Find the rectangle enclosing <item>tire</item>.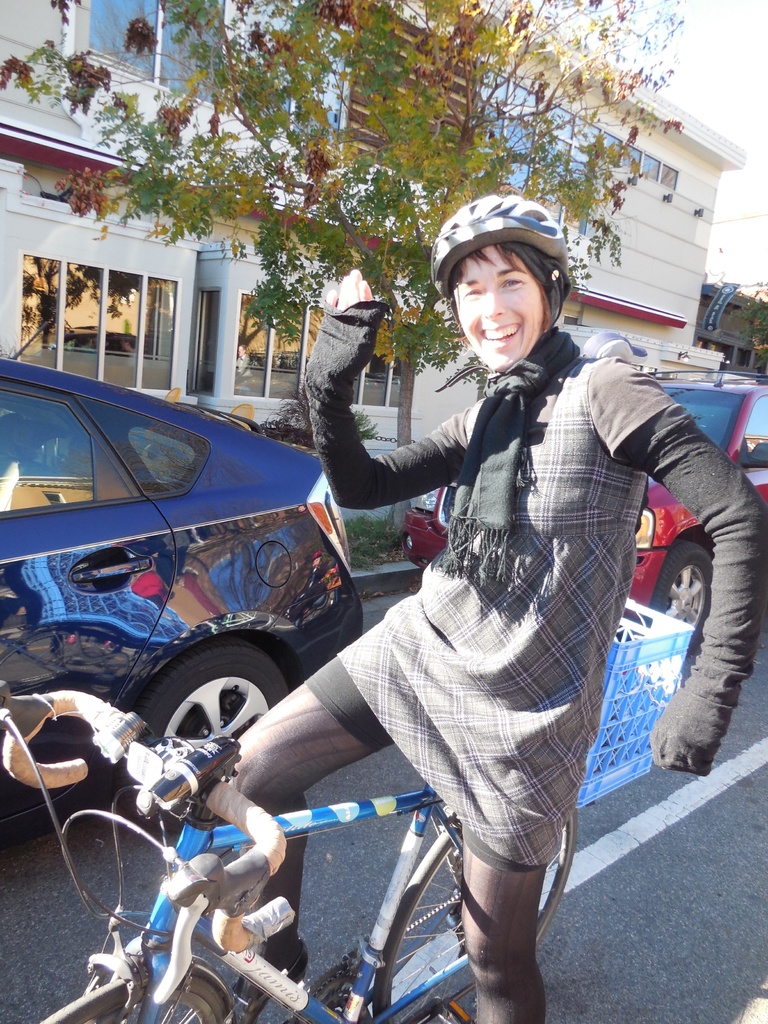
x1=653 y1=540 x2=723 y2=659.
